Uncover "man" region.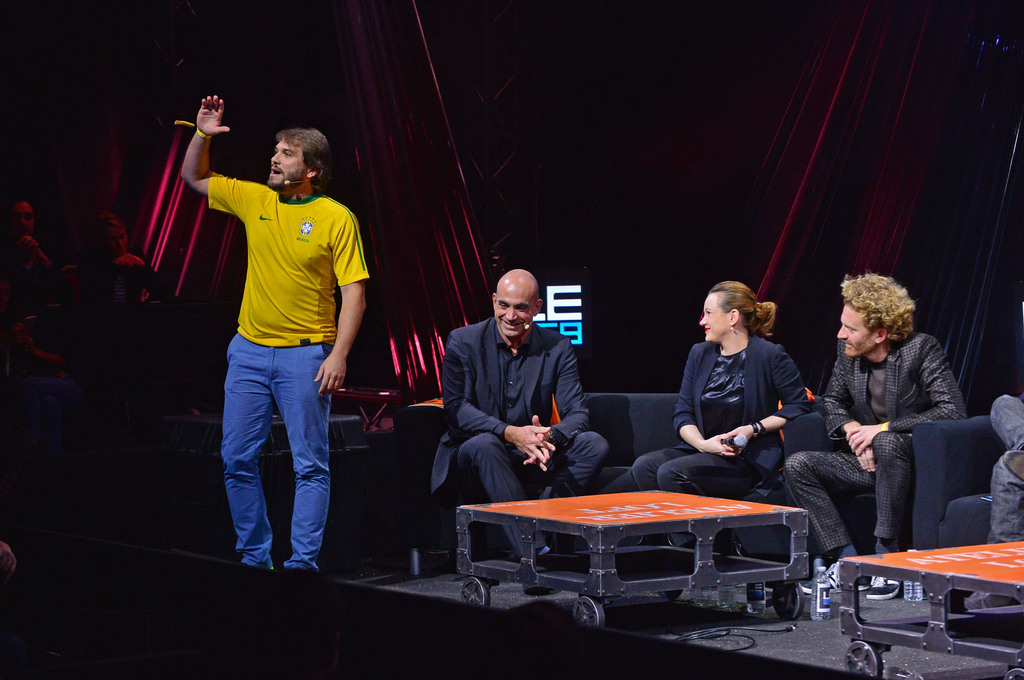
Uncovered: {"x1": 787, "y1": 267, "x2": 970, "y2": 599}.
